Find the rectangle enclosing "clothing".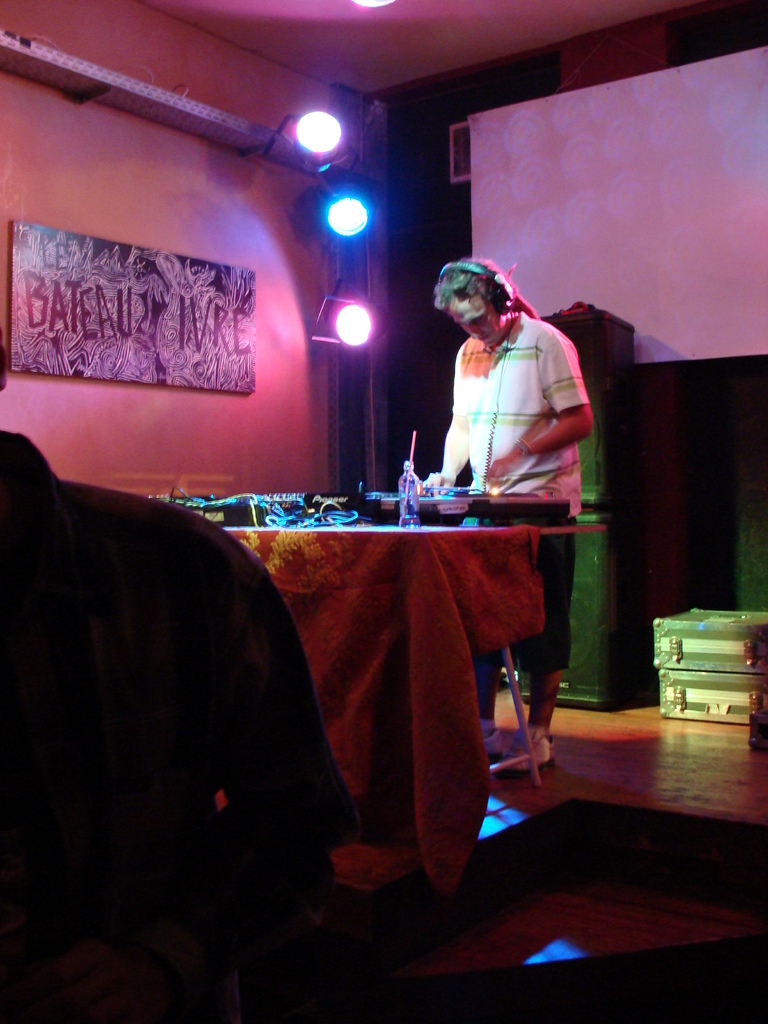
[0,431,353,1023].
